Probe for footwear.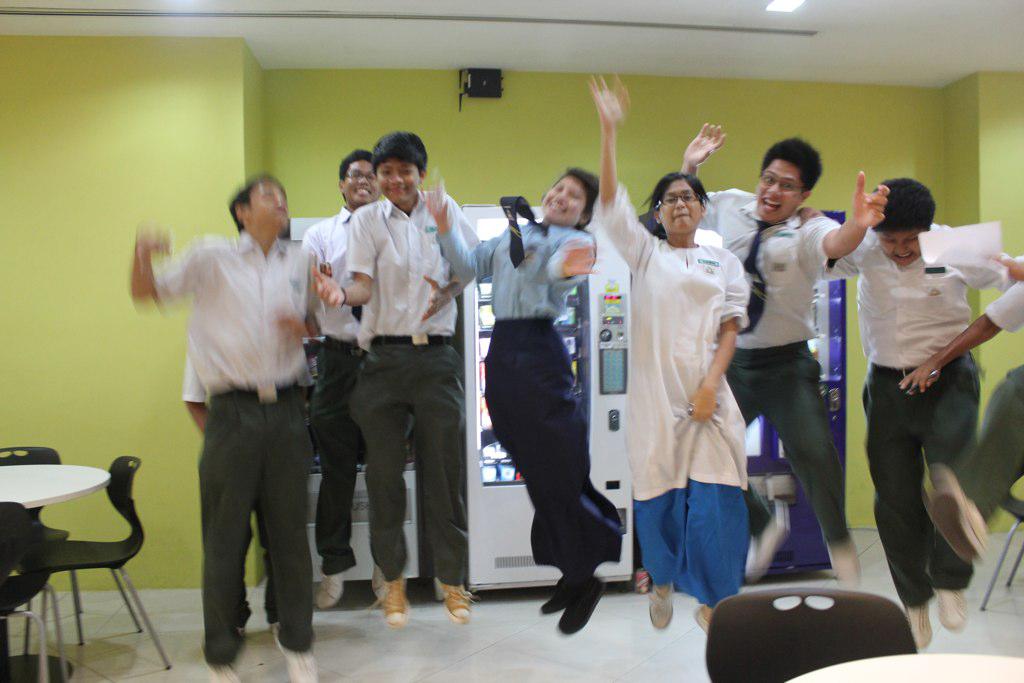
Probe result: Rect(272, 635, 318, 682).
